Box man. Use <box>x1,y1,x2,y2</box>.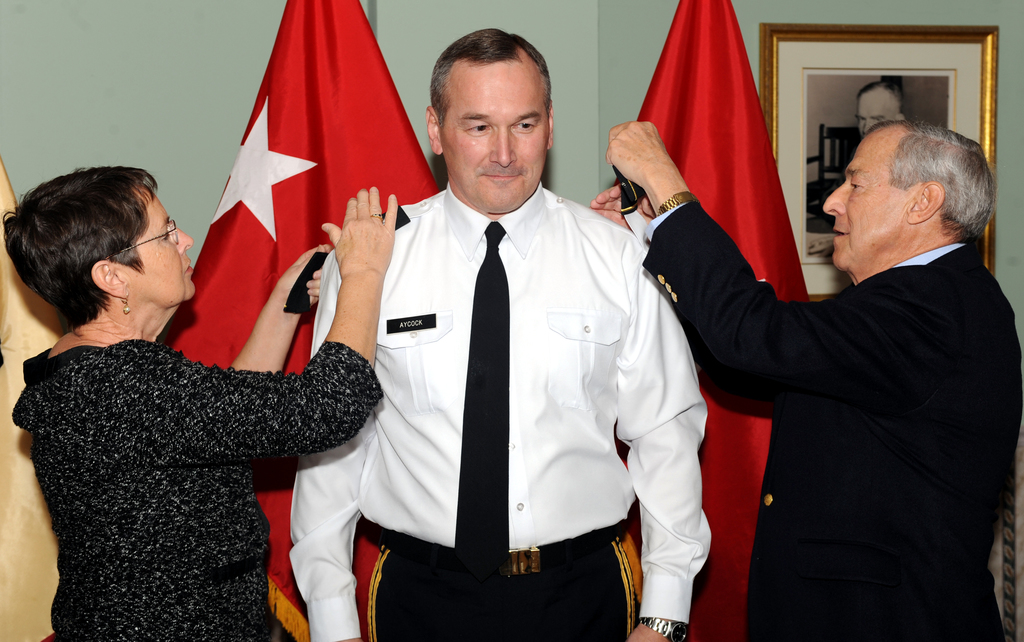
<box>586,122,1023,641</box>.
